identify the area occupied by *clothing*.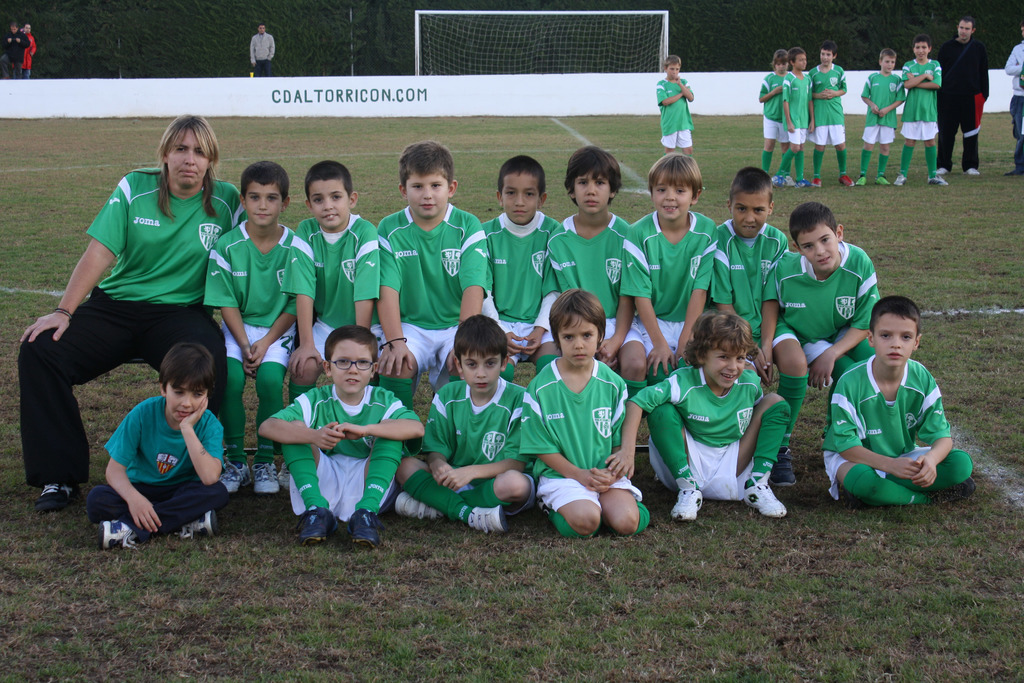
Area: rect(379, 199, 490, 370).
